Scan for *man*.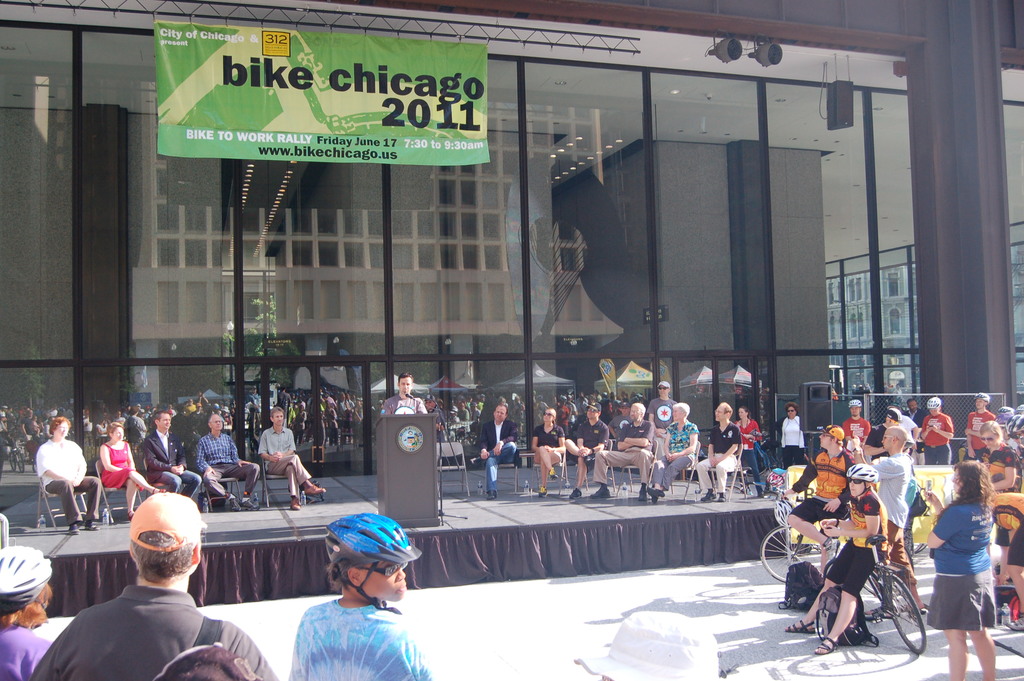
Scan result: [x1=254, y1=403, x2=324, y2=511].
